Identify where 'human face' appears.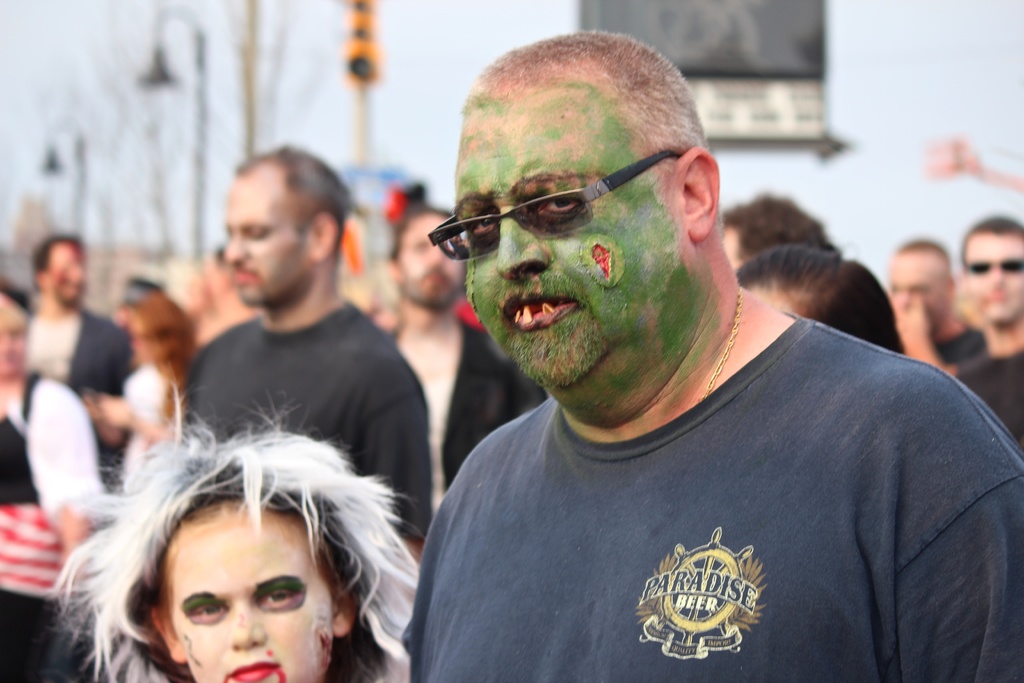
Appears at bbox(0, 292, 28, 377).
